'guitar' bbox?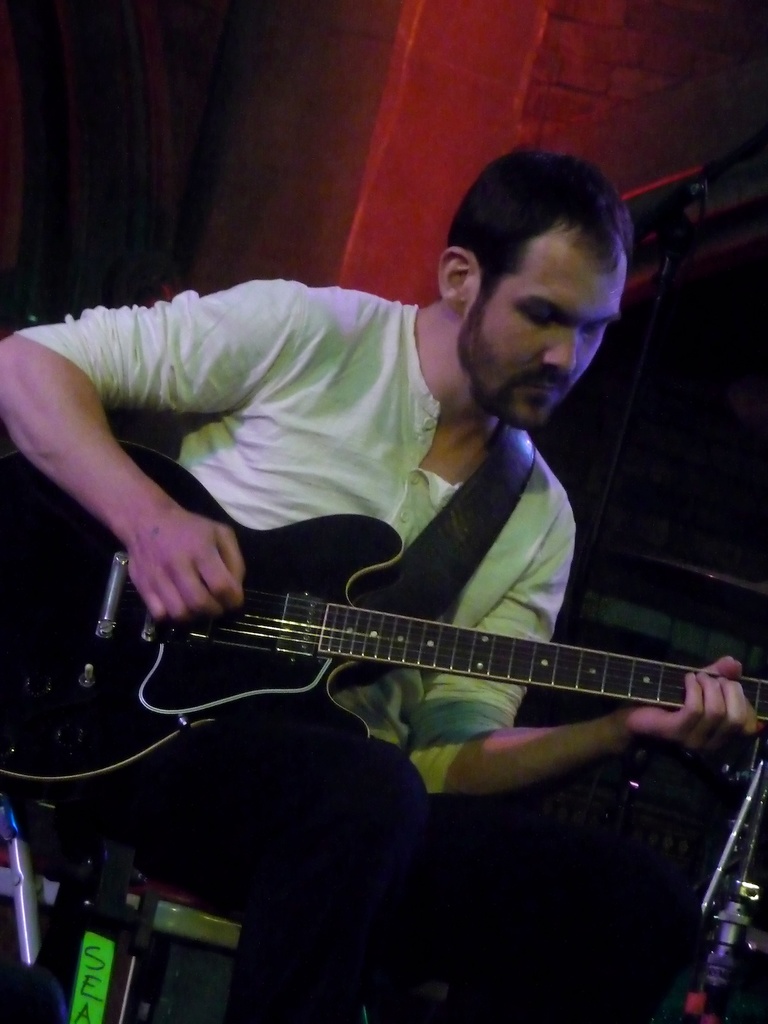
rect(0, 435, 767, 818)
